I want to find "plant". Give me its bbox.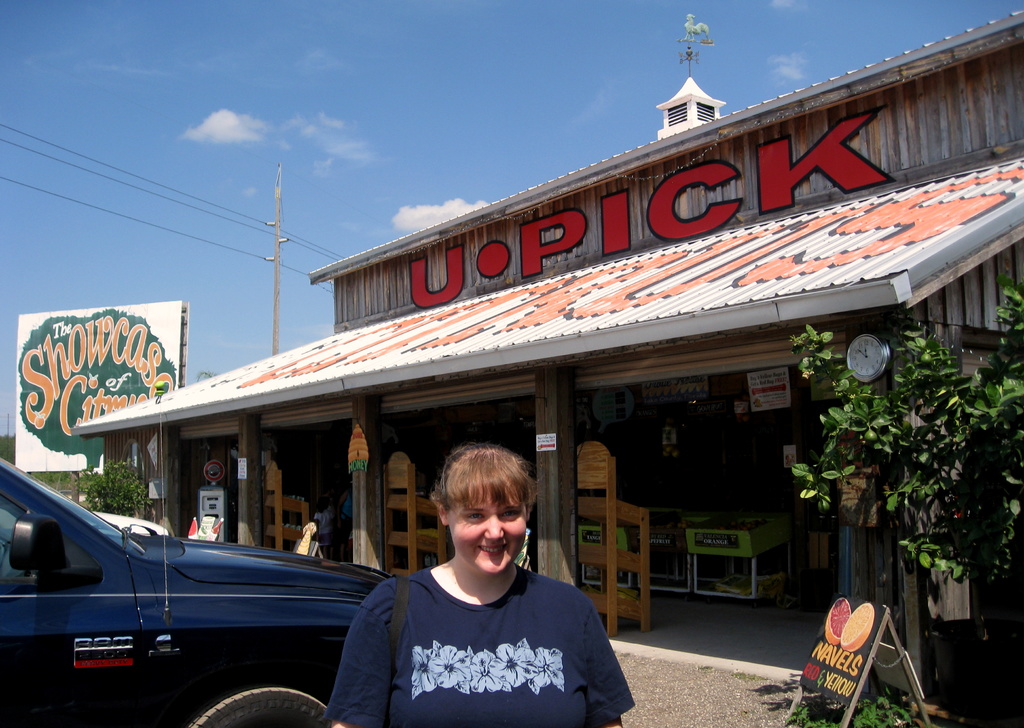
x1=730 y1=667 x2=767 y2=679.
